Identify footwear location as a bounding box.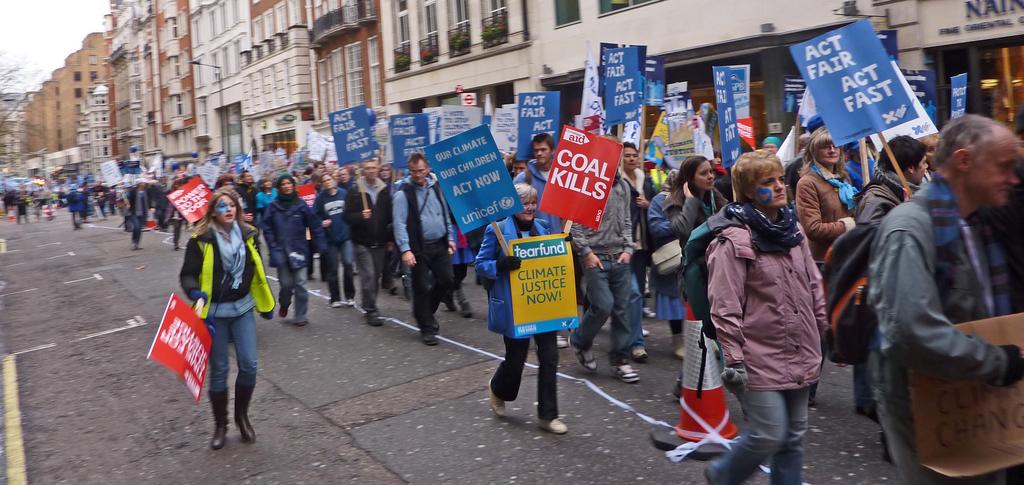
Rect(125, 241, 143, 247).
